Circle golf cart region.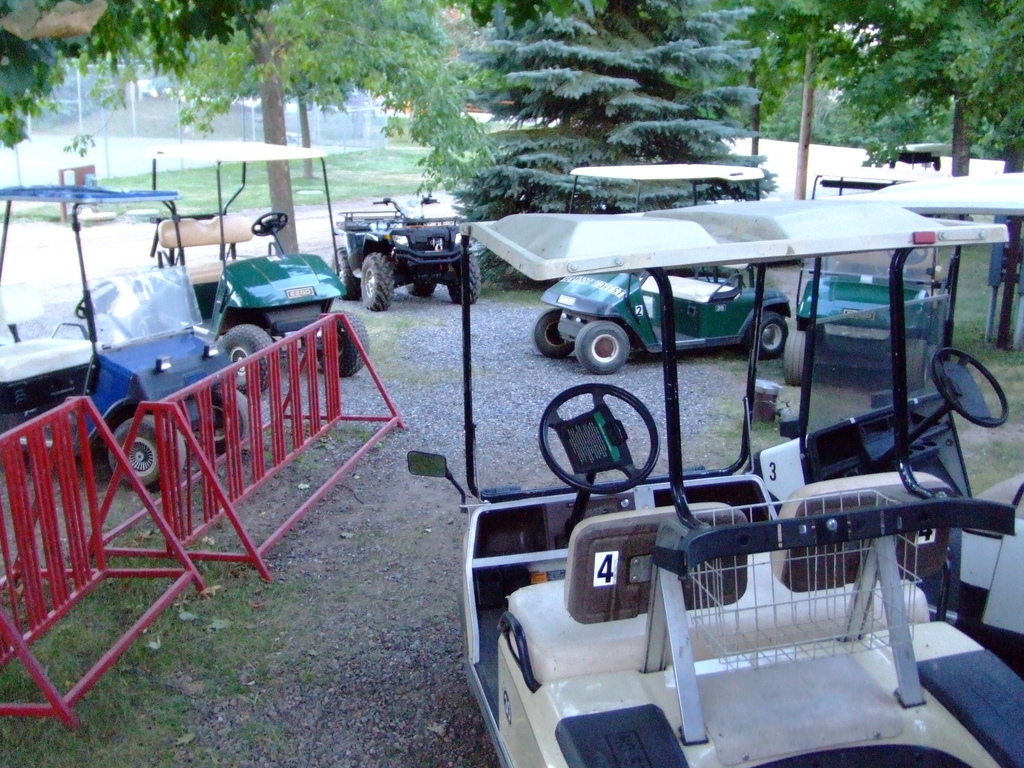
Region: 532,161,792,377.
